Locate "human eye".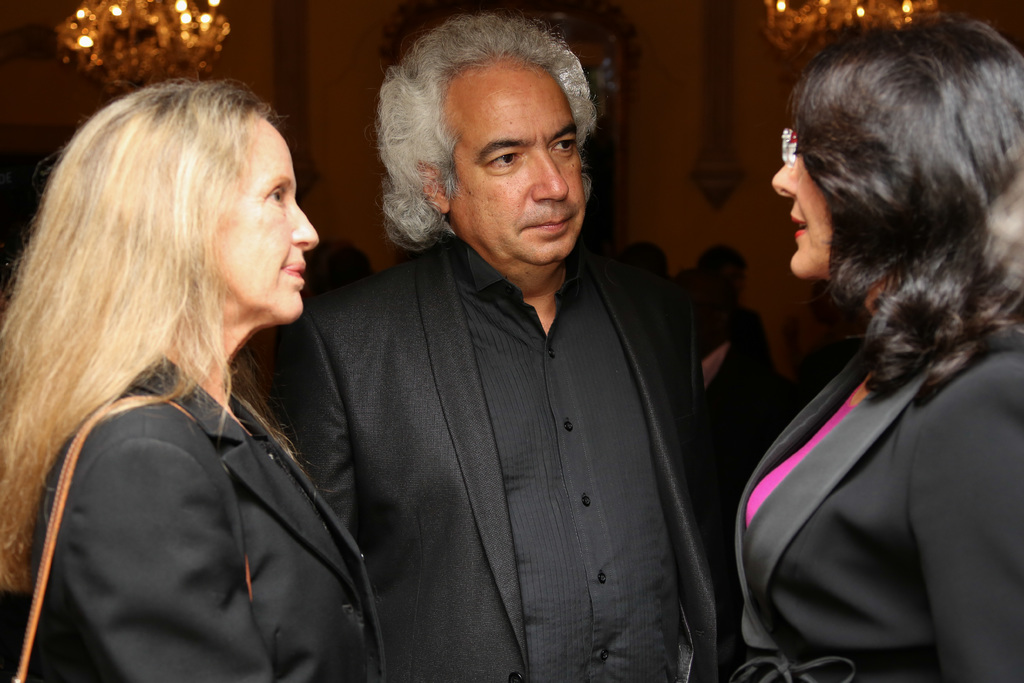
Bounding box: x1=548 y1=133 x2=579 y2=156.
